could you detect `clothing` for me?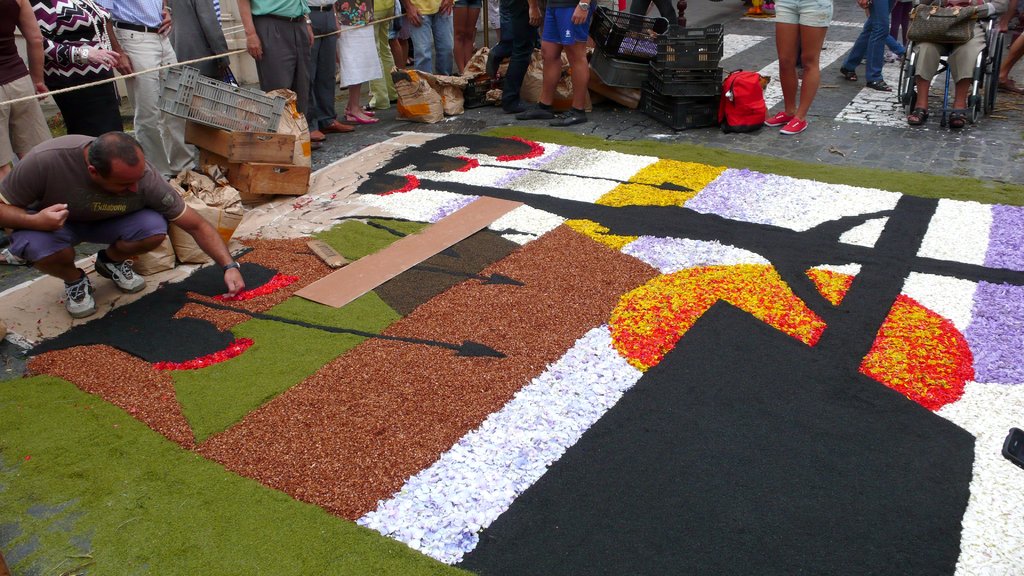
Detection result: select_region(483, 0, 543, 103).
